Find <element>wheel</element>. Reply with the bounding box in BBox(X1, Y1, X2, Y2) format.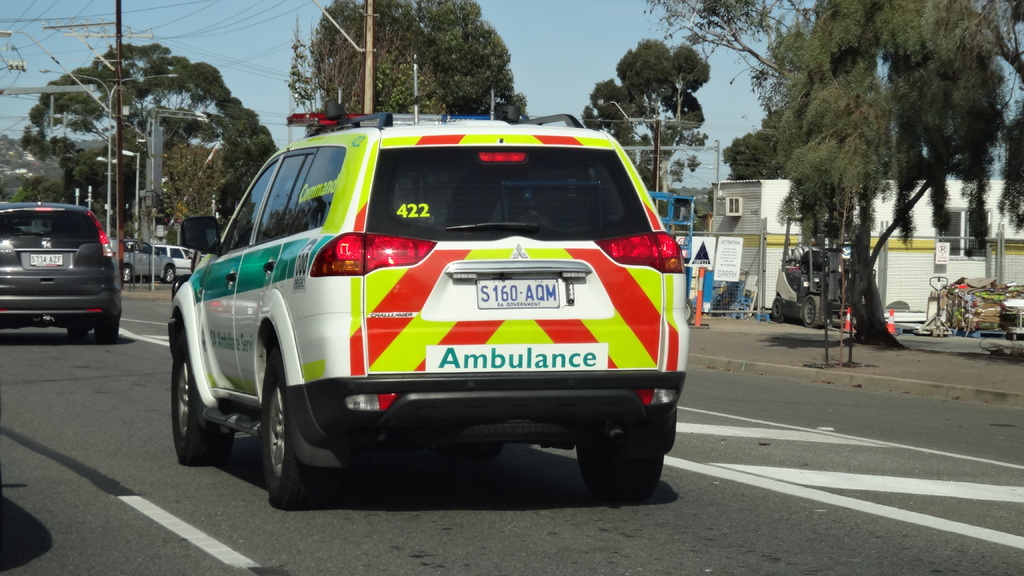
BBox(169, 332, 235, 467).
